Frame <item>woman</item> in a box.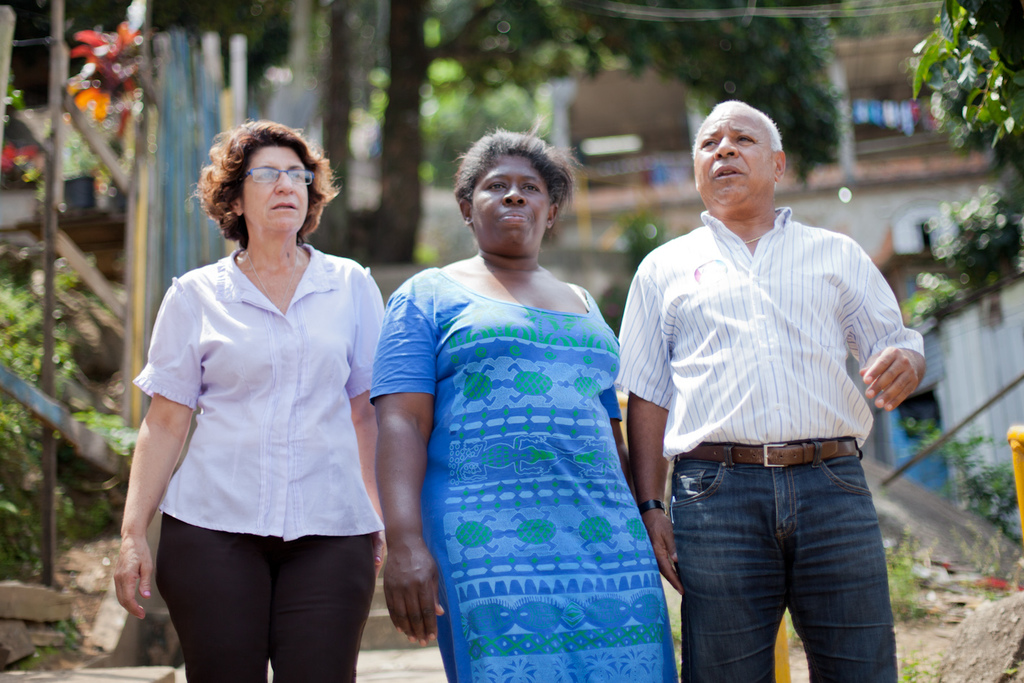
crop(369, 129, 687, 682).
